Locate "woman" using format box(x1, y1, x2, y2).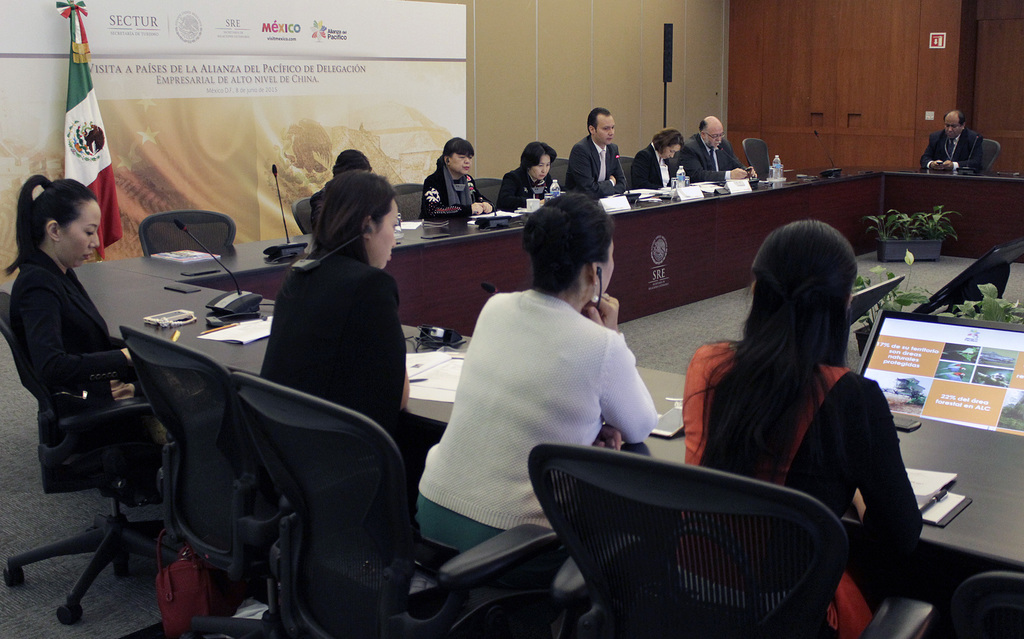
box(420, 135, 495, 227).
